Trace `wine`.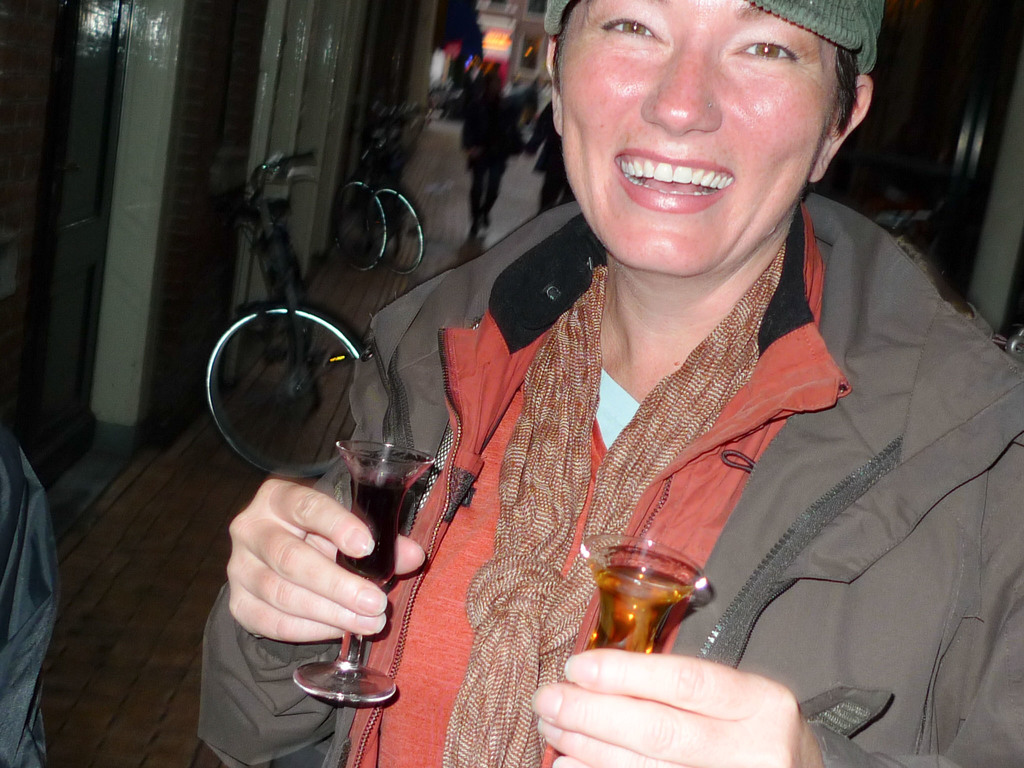
Traced to (x1=583, y1=558, x2=691, y2=655).
